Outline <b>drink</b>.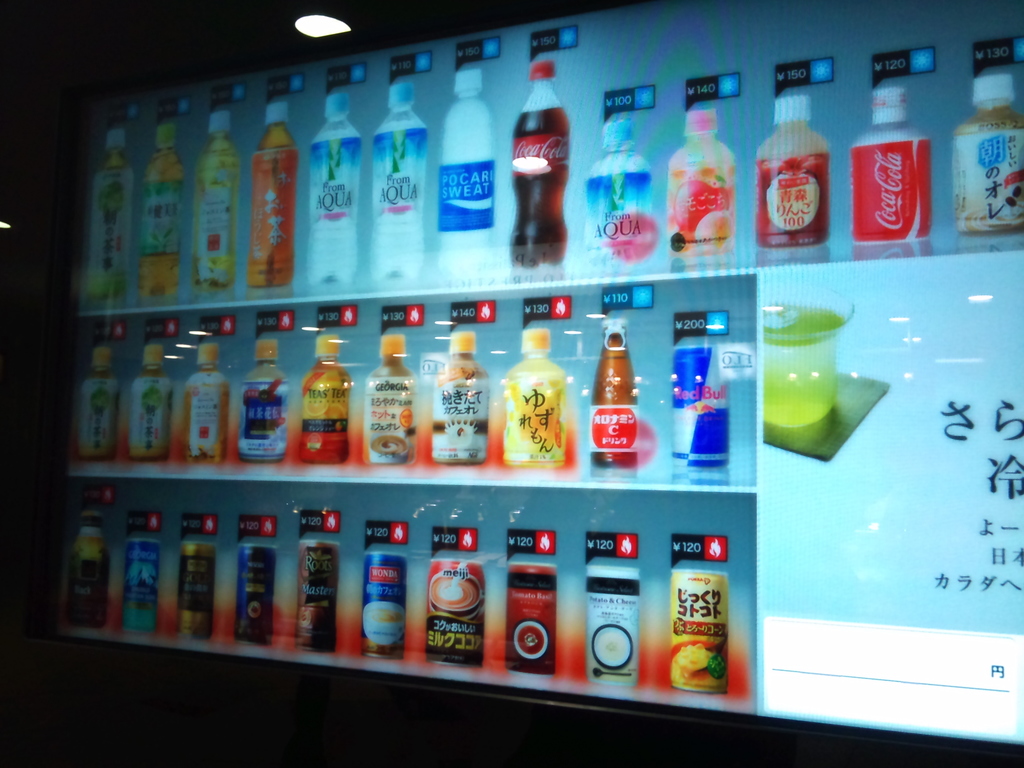
Outline: x1=129 y1=344 x2=172 y2=459.
